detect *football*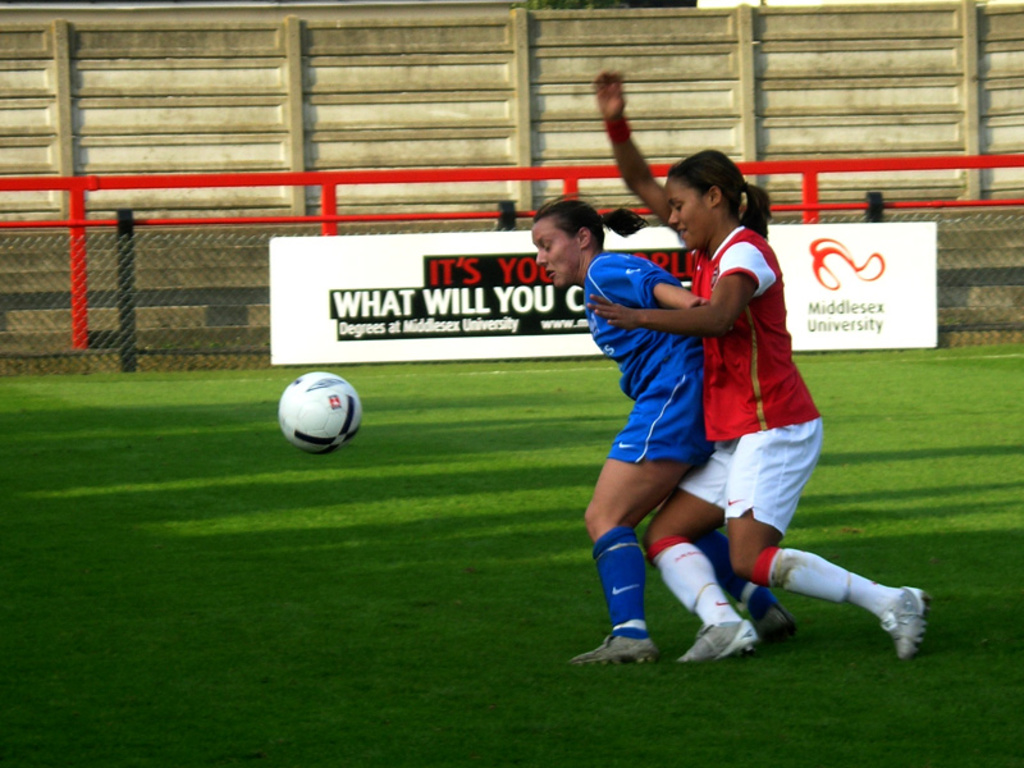
(left=278, top=369, right=362, bottom=454)
